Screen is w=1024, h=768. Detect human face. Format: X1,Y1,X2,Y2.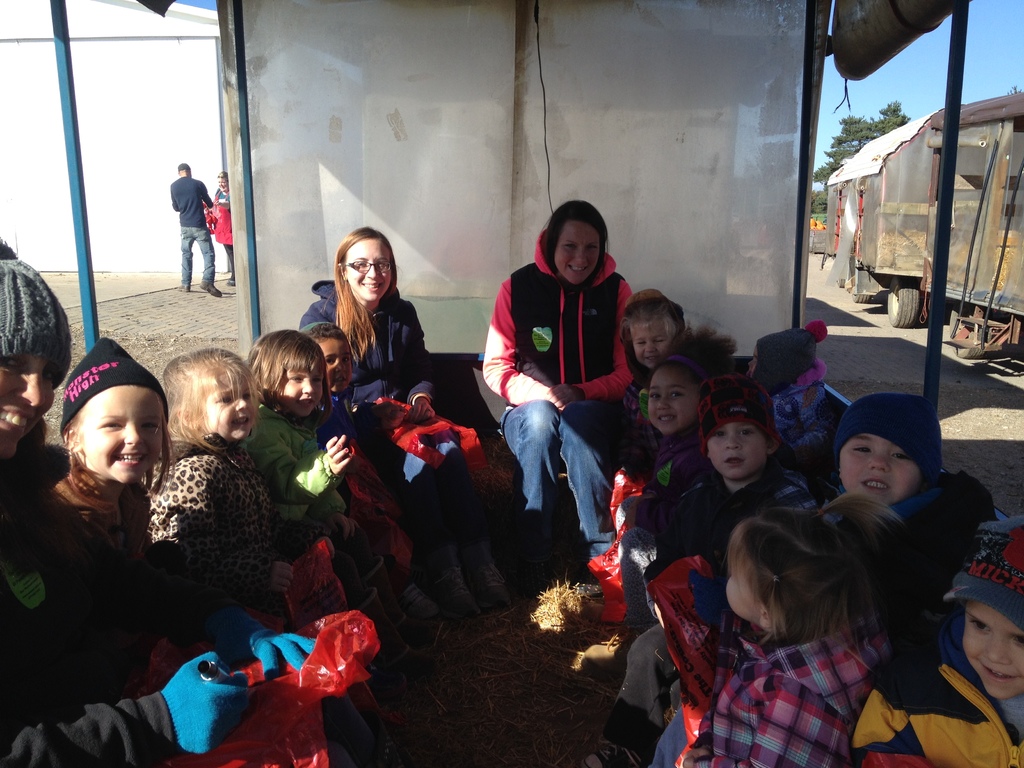
961,602,1023,700.
